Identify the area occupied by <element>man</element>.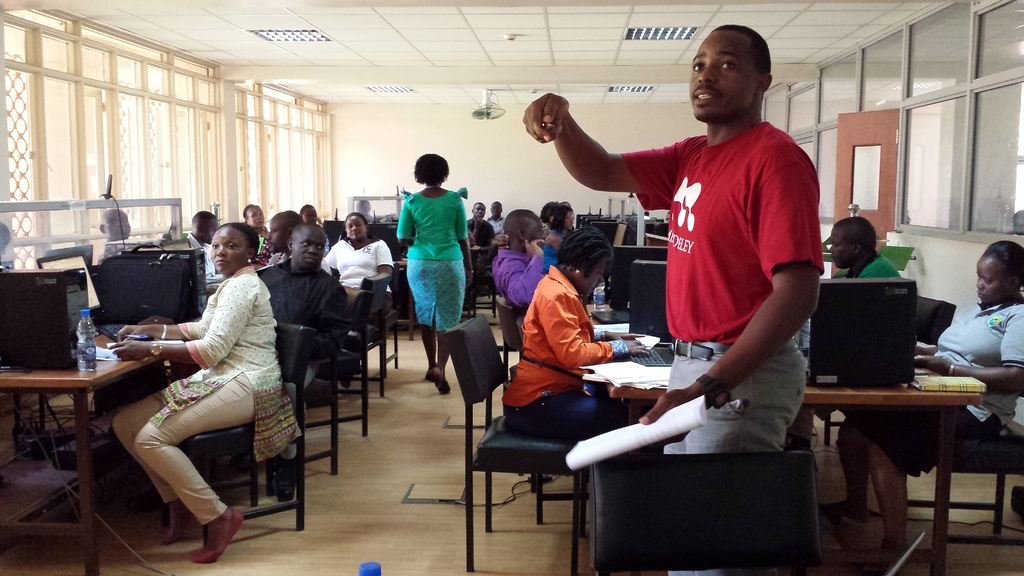
Area: (x1=244, y1=206, x2=266, y2=230).
